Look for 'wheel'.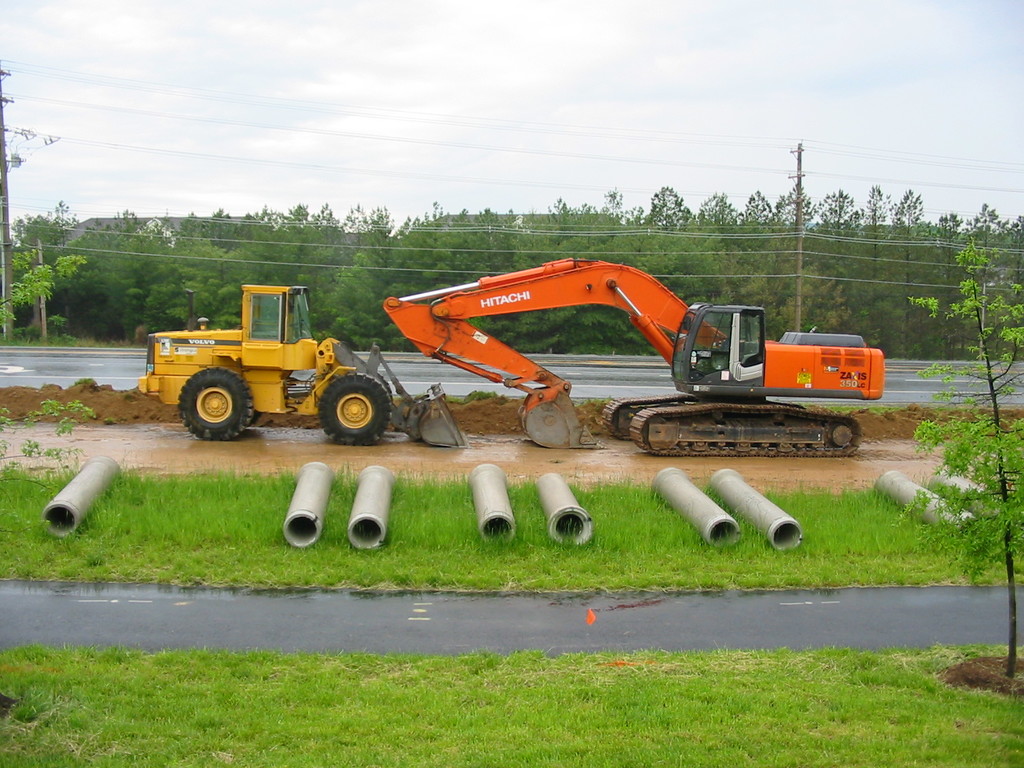
Found: [x1=174, y1=366, x2=255, y2=440].
